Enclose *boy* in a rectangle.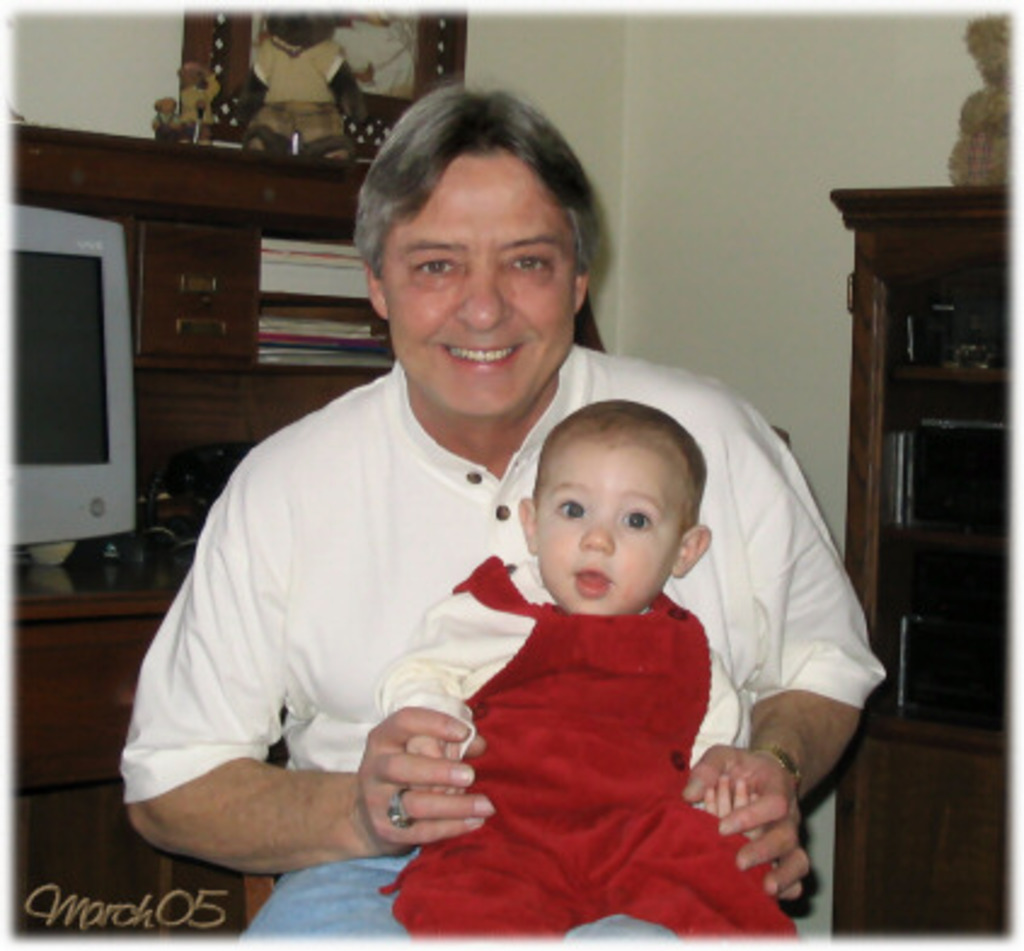
region(390, 336, 792, 944).
